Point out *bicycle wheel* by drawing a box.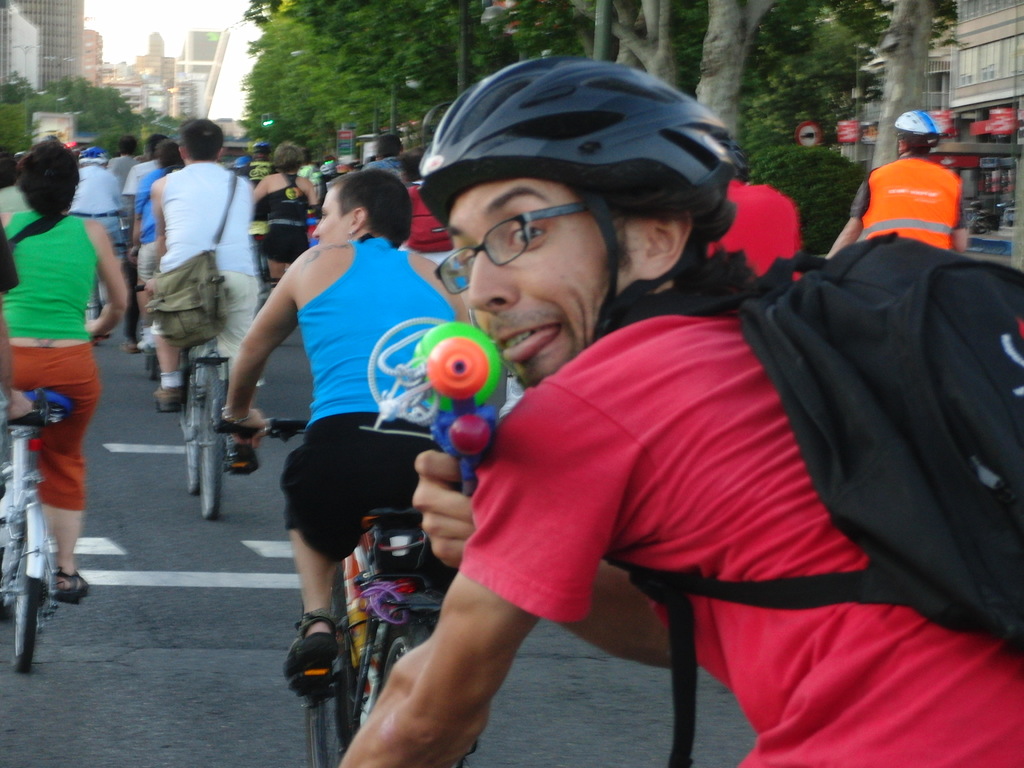
[x1=0, y1=478, x2=20, y2=625].
